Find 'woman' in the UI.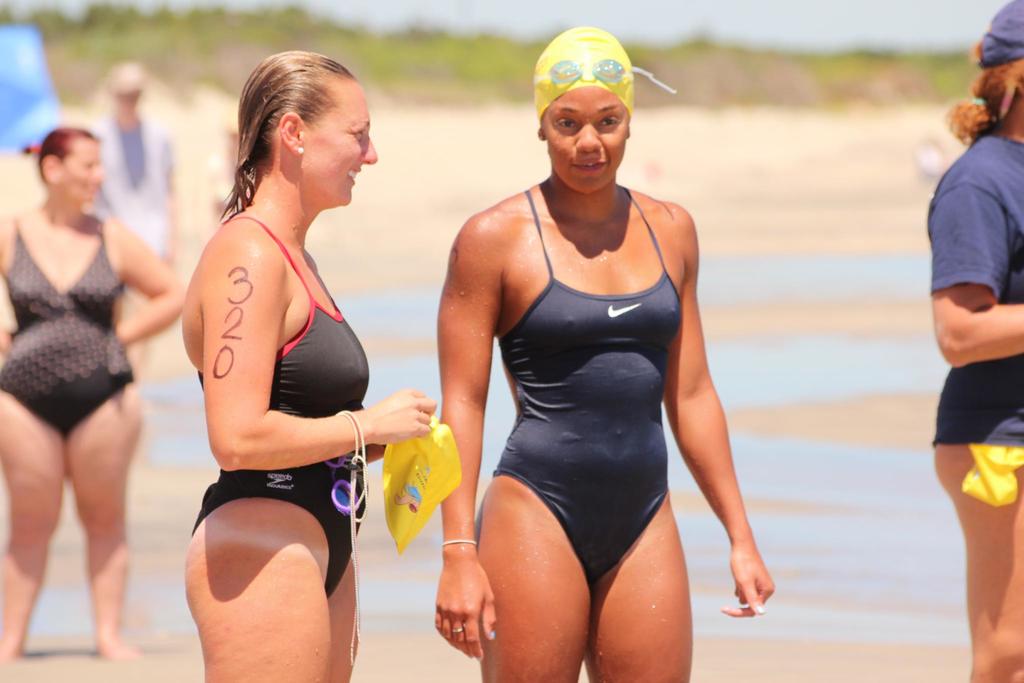
UI element at select_region(0, 131, 186, 662).
